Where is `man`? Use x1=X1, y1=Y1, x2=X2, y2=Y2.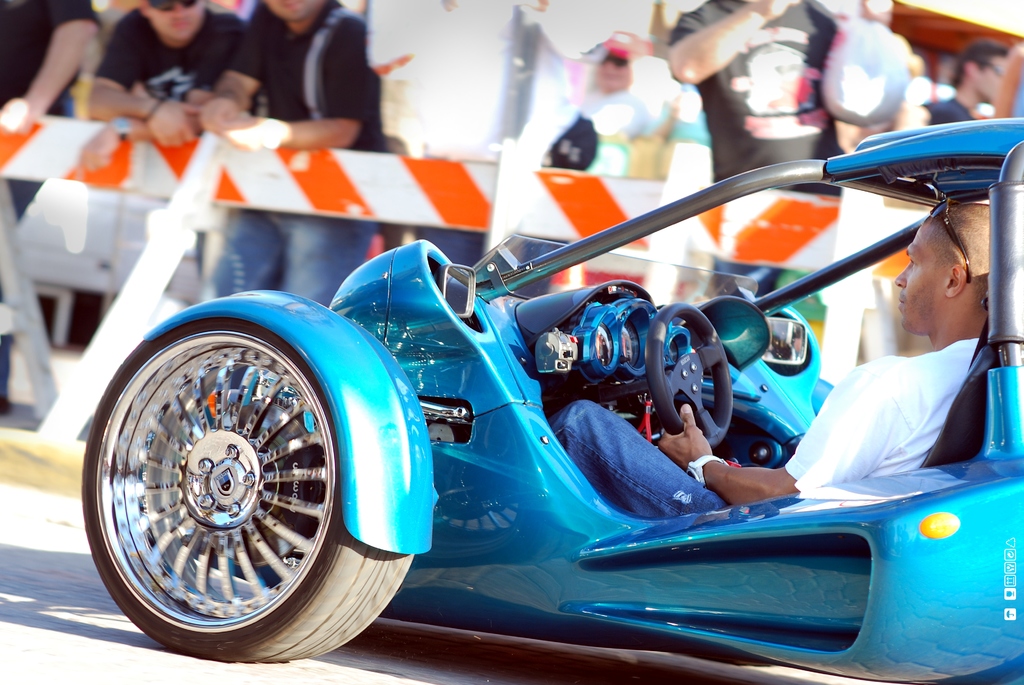
x1=202, y1=0, x2=388, y2=306.
